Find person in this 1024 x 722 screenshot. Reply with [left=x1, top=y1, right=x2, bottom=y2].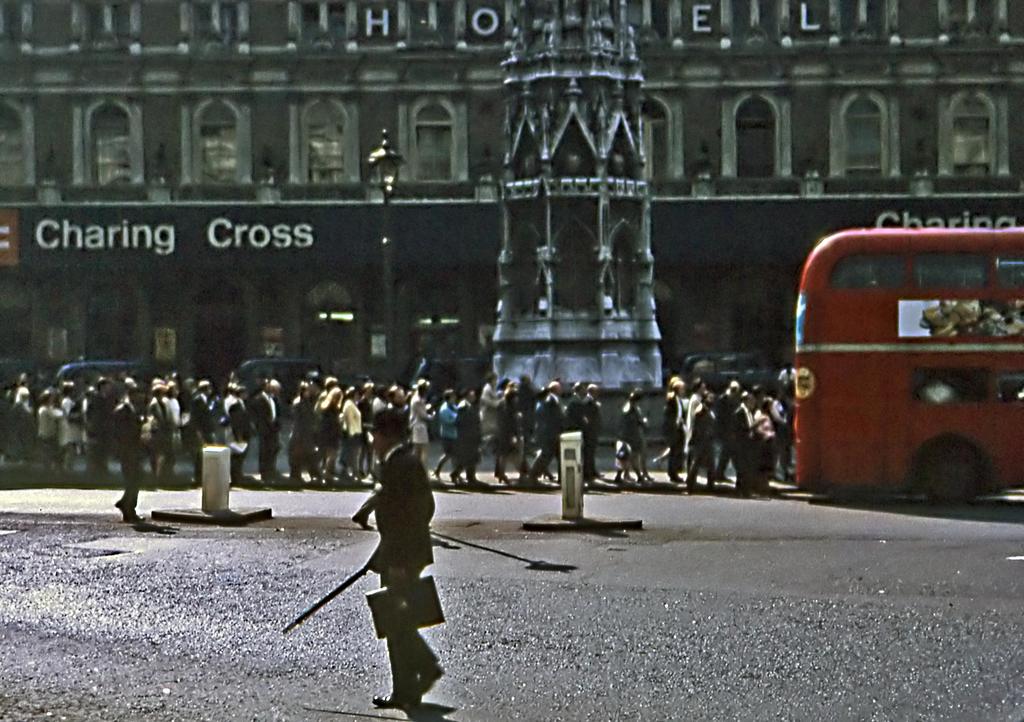
[left=332, top=383, right=374, bottom=489].
